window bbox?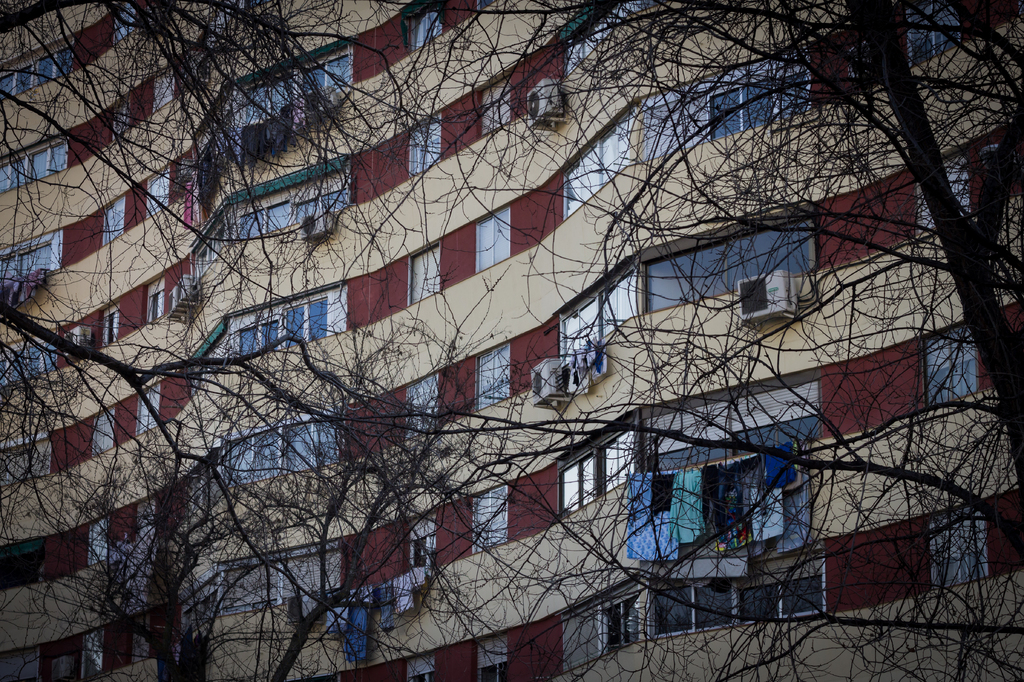
x1=0, y1=42, x2=70, y2=102
